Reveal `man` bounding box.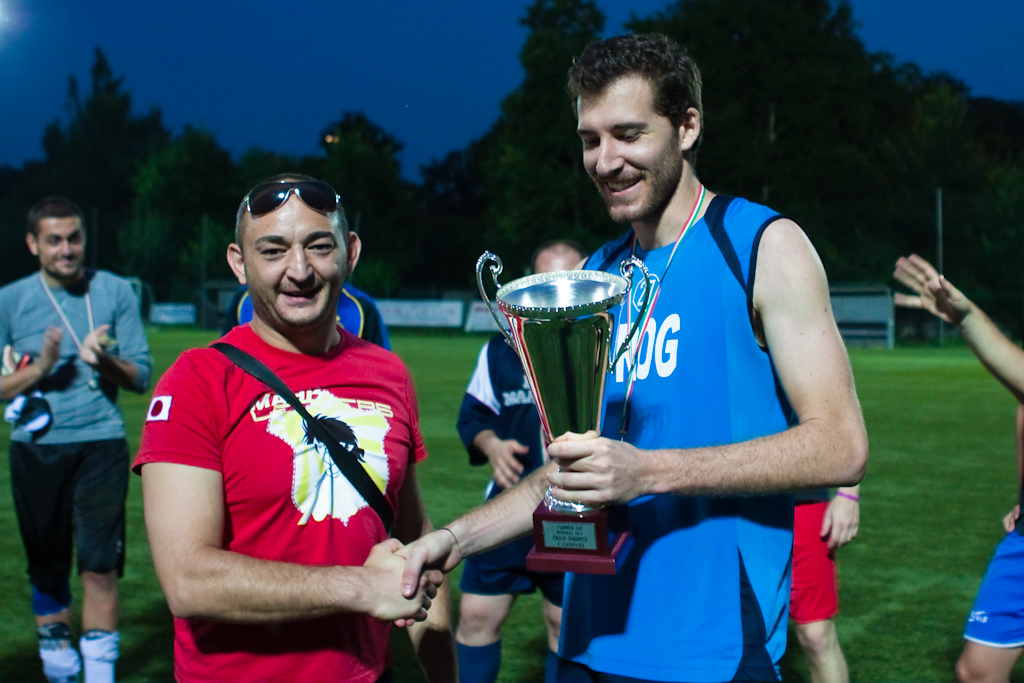
Revealed: (107, 165, 431, 676).
